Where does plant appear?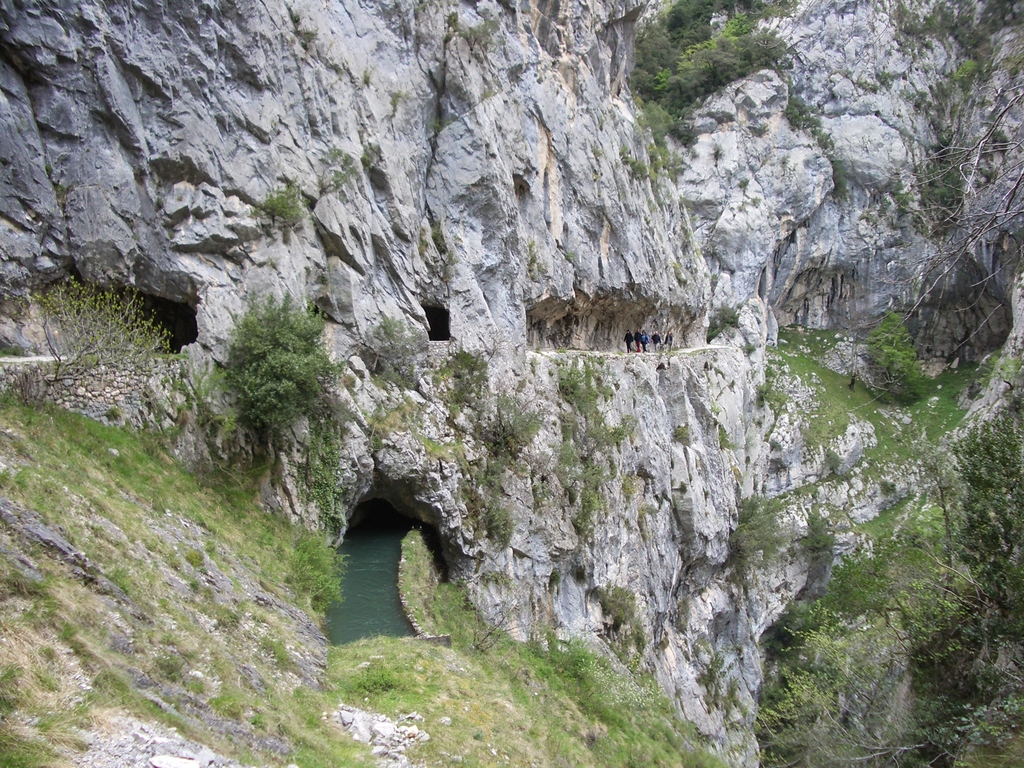
Appears at x1=316, y1=145, x2=365, y2=191.
